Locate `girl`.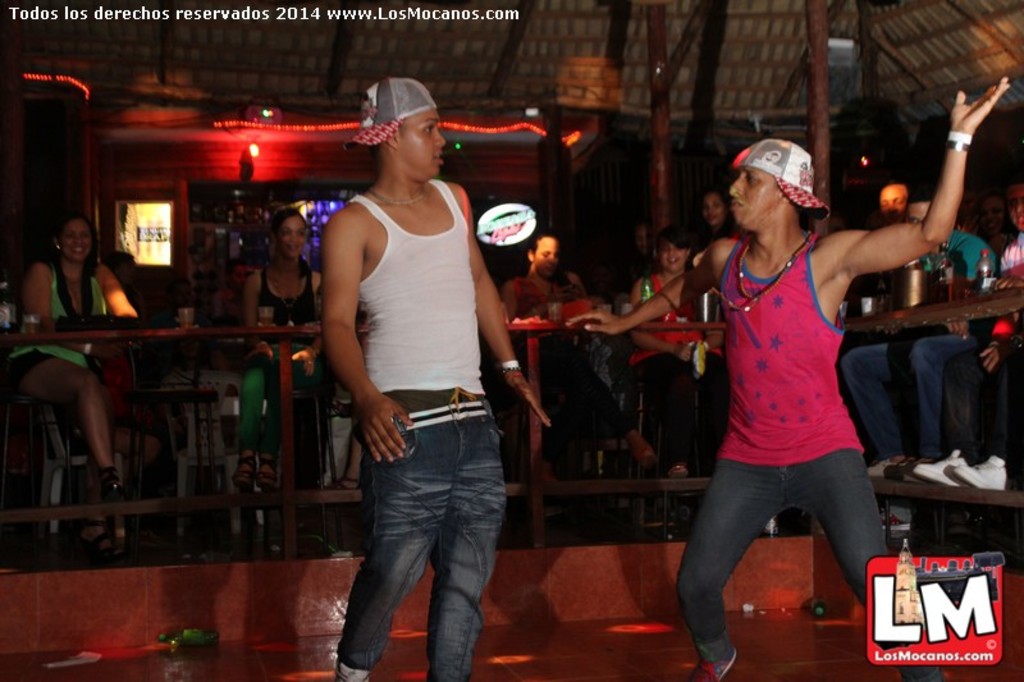
Bounding box: <region>689, 194, 733, 265</region>.
